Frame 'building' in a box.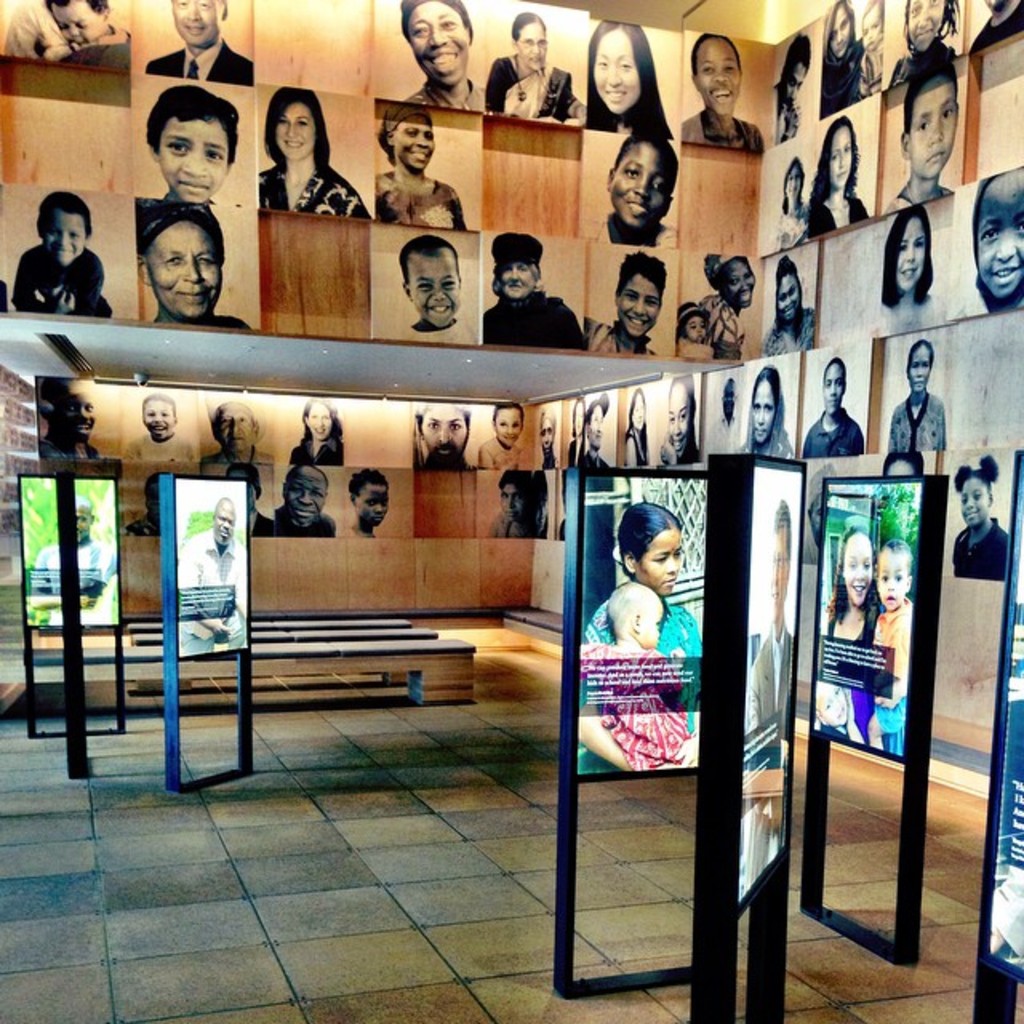
BBox(0, 0, 1022, 1022).
